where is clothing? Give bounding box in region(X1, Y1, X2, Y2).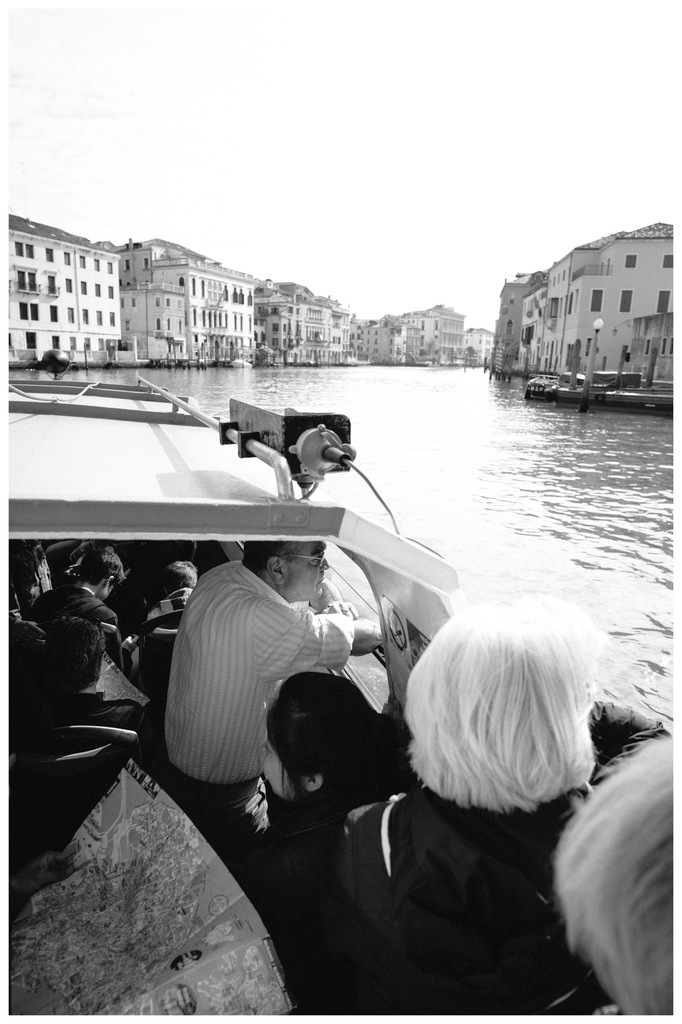
region(344, 772, 566, 1023).
